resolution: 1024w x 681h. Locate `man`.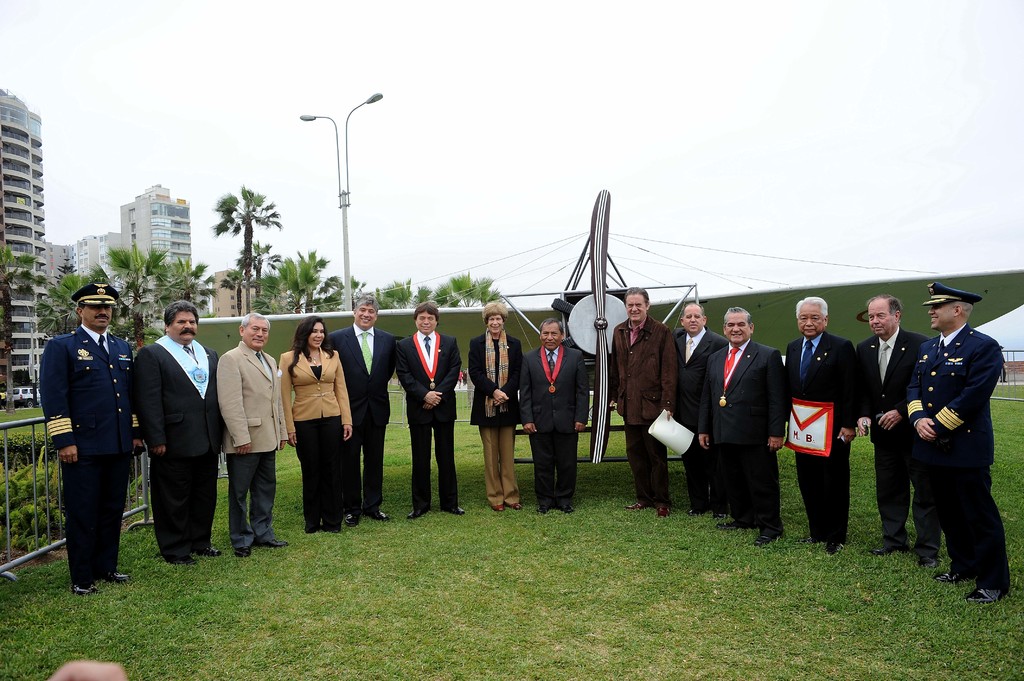
(127,295,212,569).
